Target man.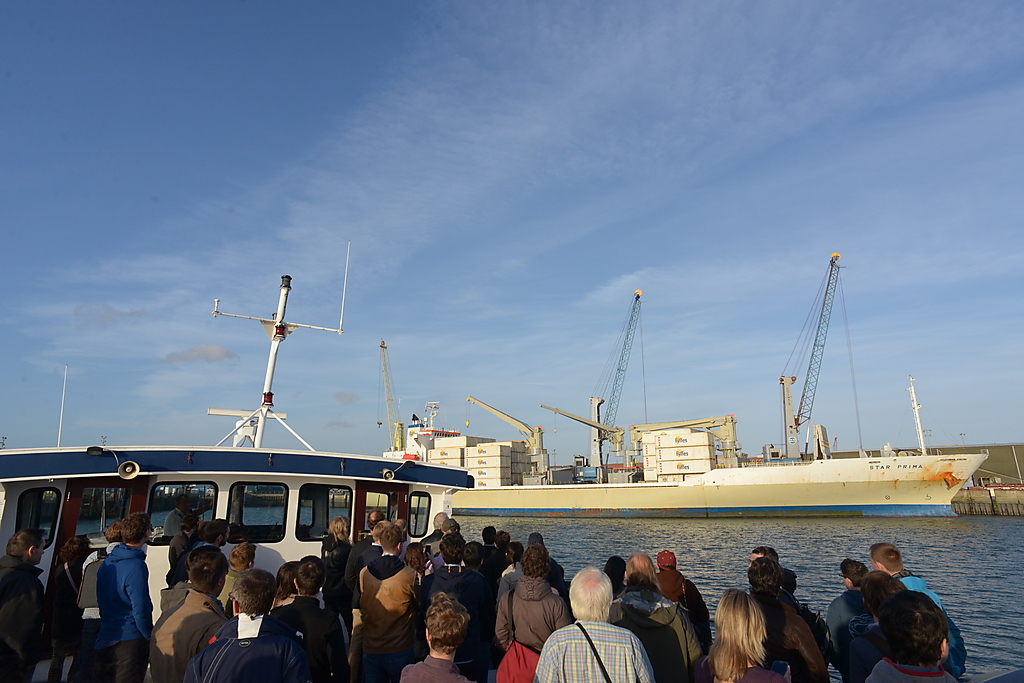
Target region: (3,530,64,682).
